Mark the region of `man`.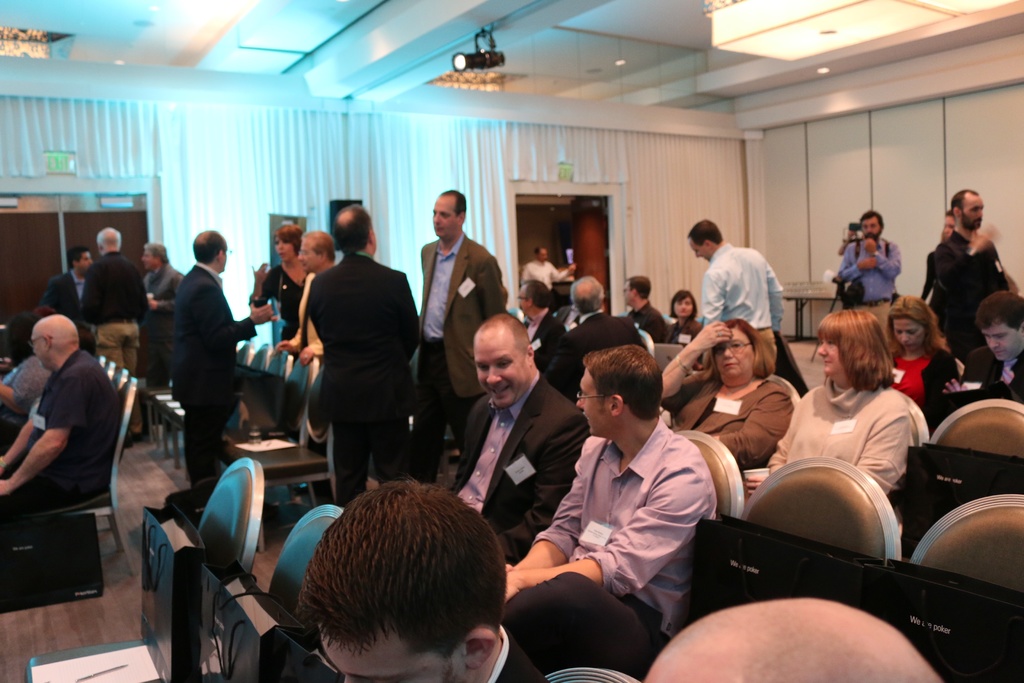
Region: [837,210,904,329].
